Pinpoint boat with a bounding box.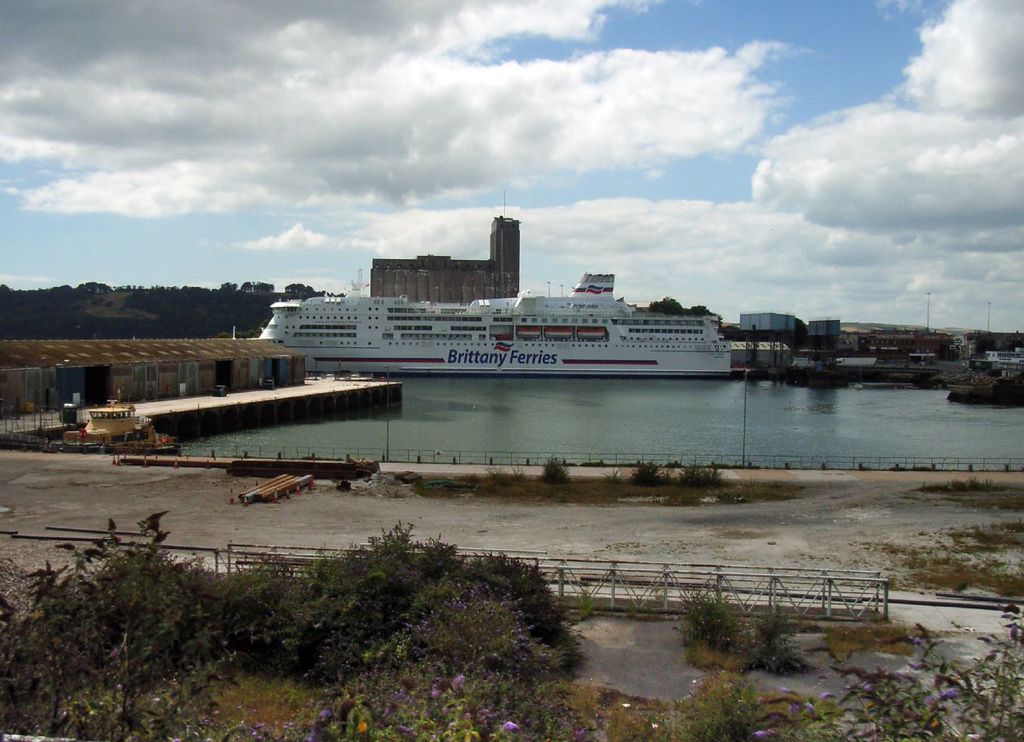
pyautogui.locateOnScreen(69, 397, 186, 449).
